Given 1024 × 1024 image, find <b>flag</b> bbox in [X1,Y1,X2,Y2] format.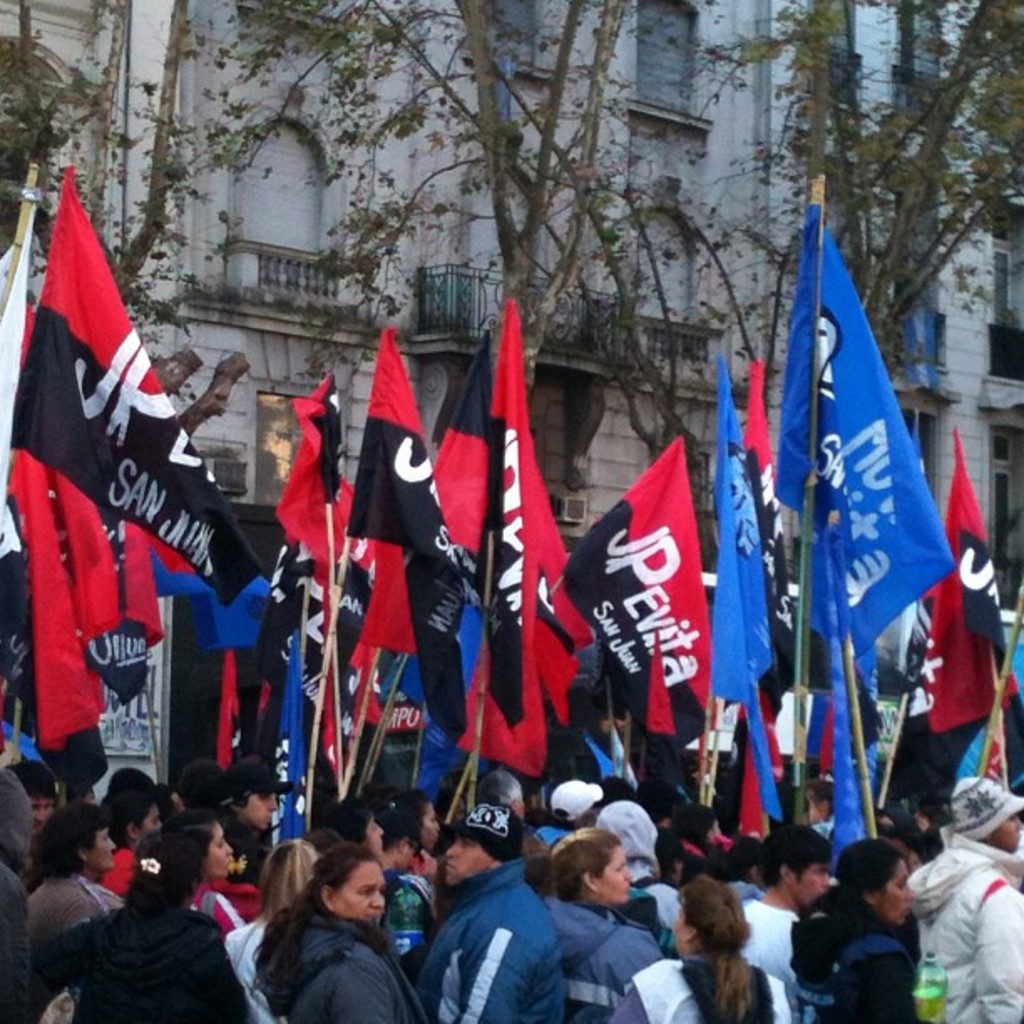
[343,323,465,751].
